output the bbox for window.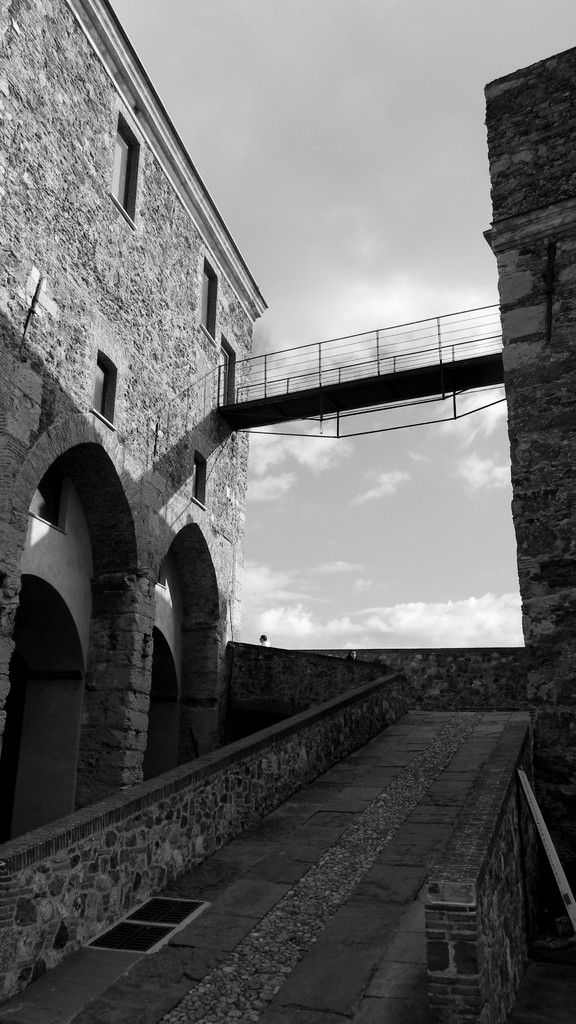
88 360 112 420.
